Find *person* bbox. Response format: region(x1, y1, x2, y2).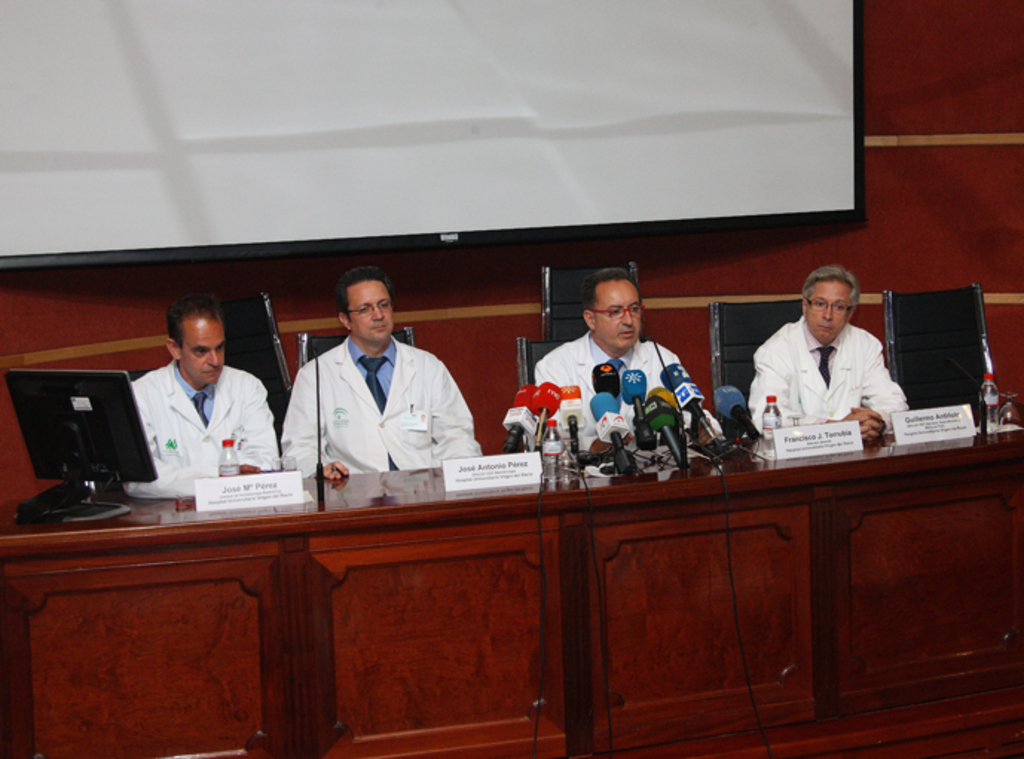
region(528, 266, 706, 450).
